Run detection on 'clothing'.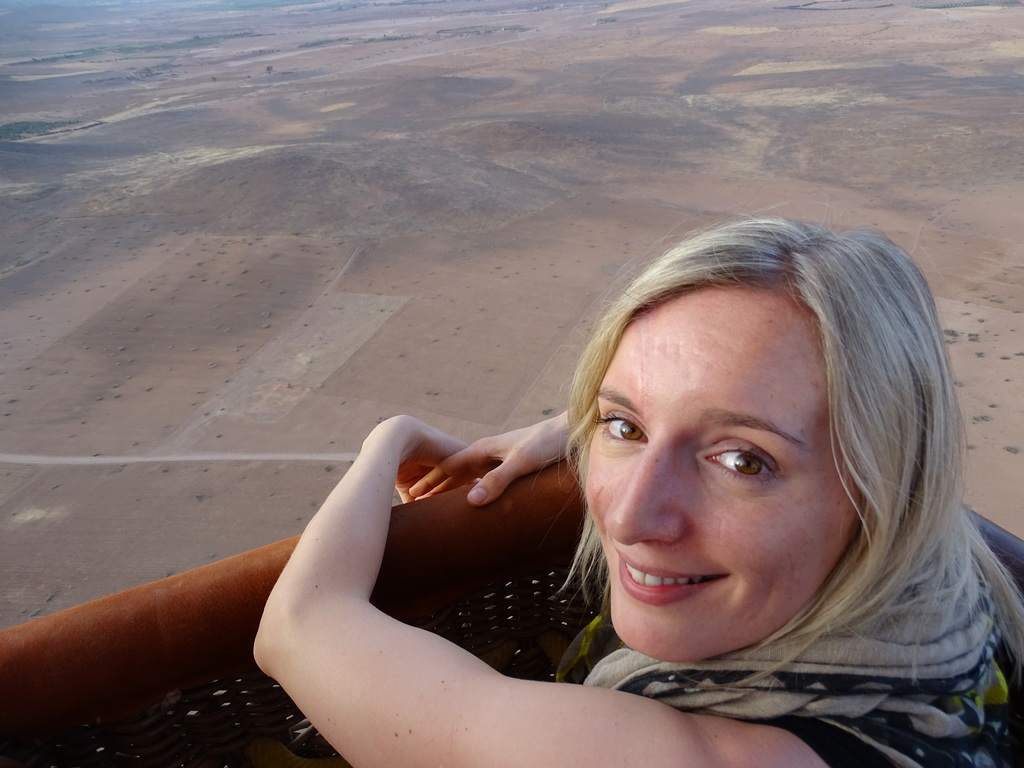
Result: x1=590, y1=516, x2=1016, y2=764.
